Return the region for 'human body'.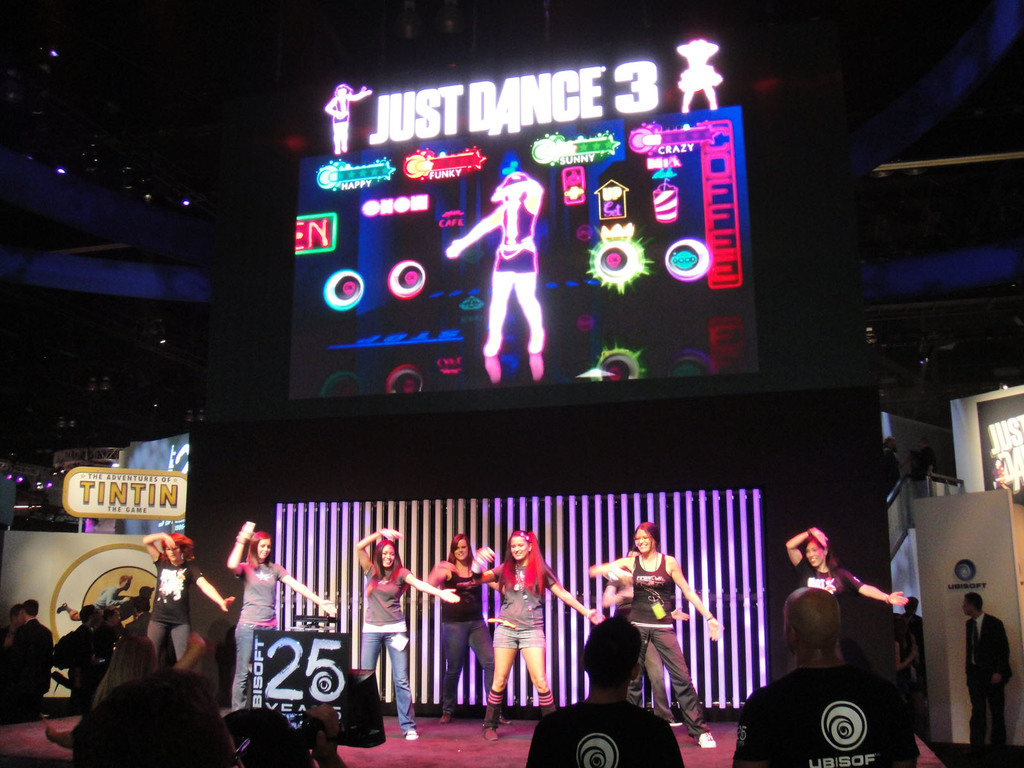
bbox(776, 493, 900, 744).
